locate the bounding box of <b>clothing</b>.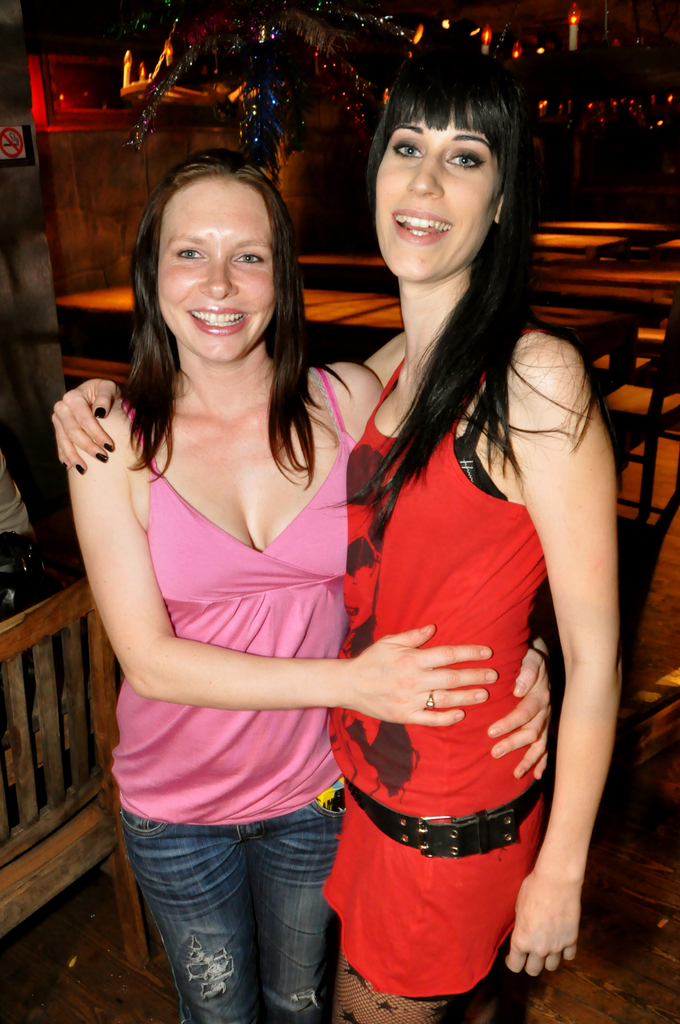
Bounding box: crop(309, 436, 580, 980).
